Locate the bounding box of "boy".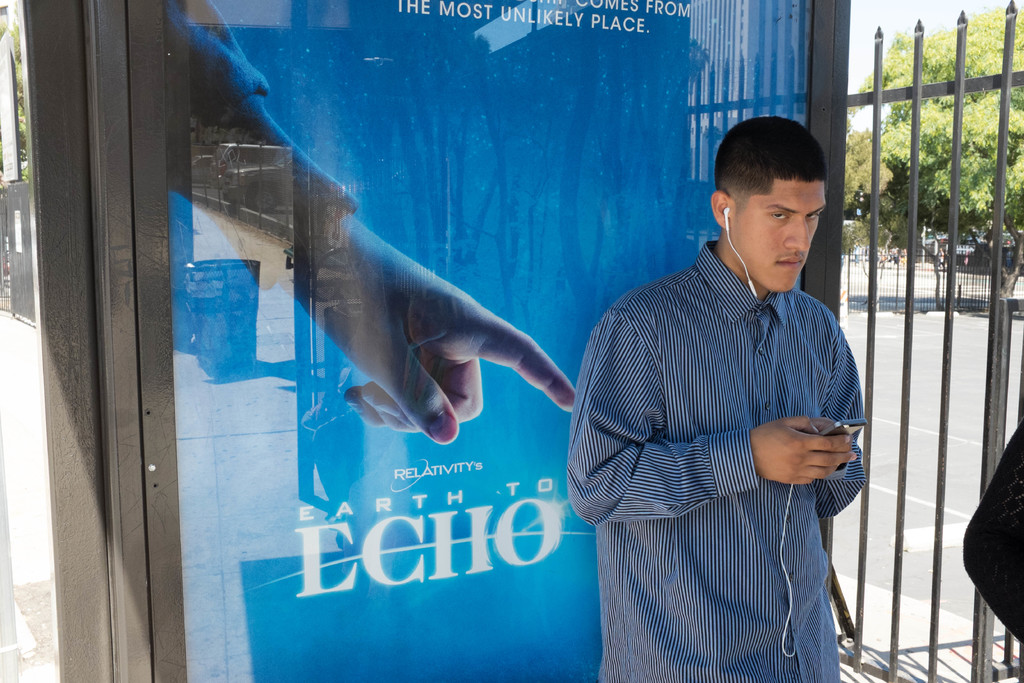
Bounding box: l=564, t=122, r=884, b=664.
